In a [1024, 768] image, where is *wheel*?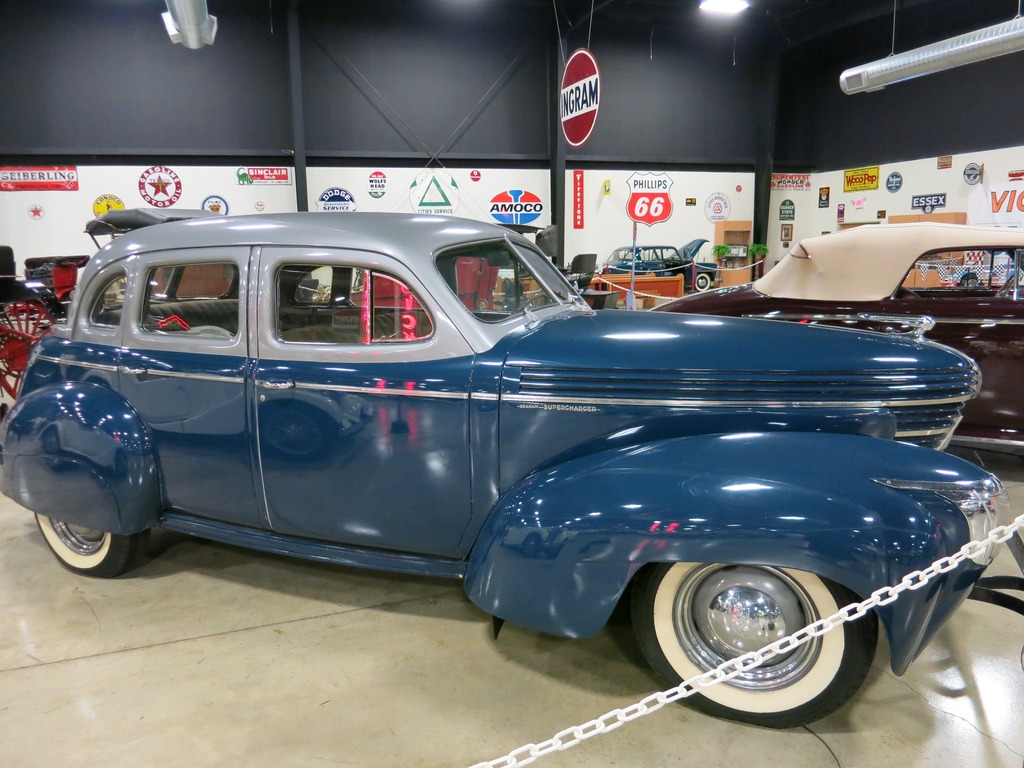
bbox=[0, 282, 59, 413].
